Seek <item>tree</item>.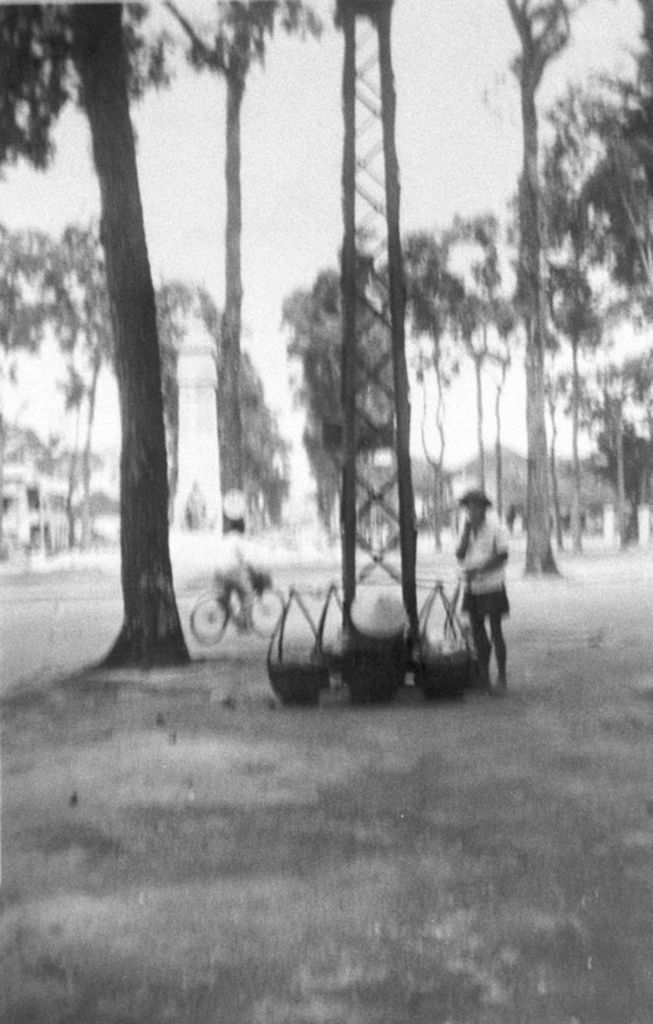
0/0/166/668.
